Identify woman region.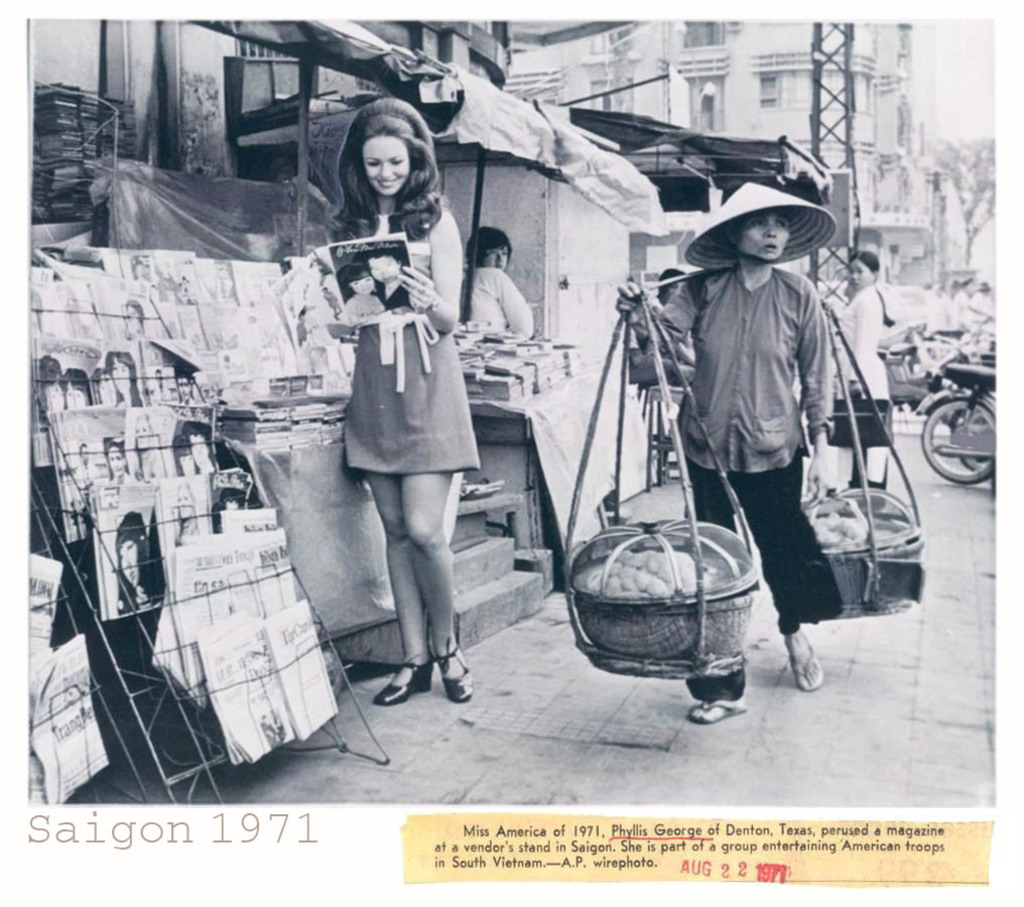
Region: <region>105, 348, 141, 407</region>.
